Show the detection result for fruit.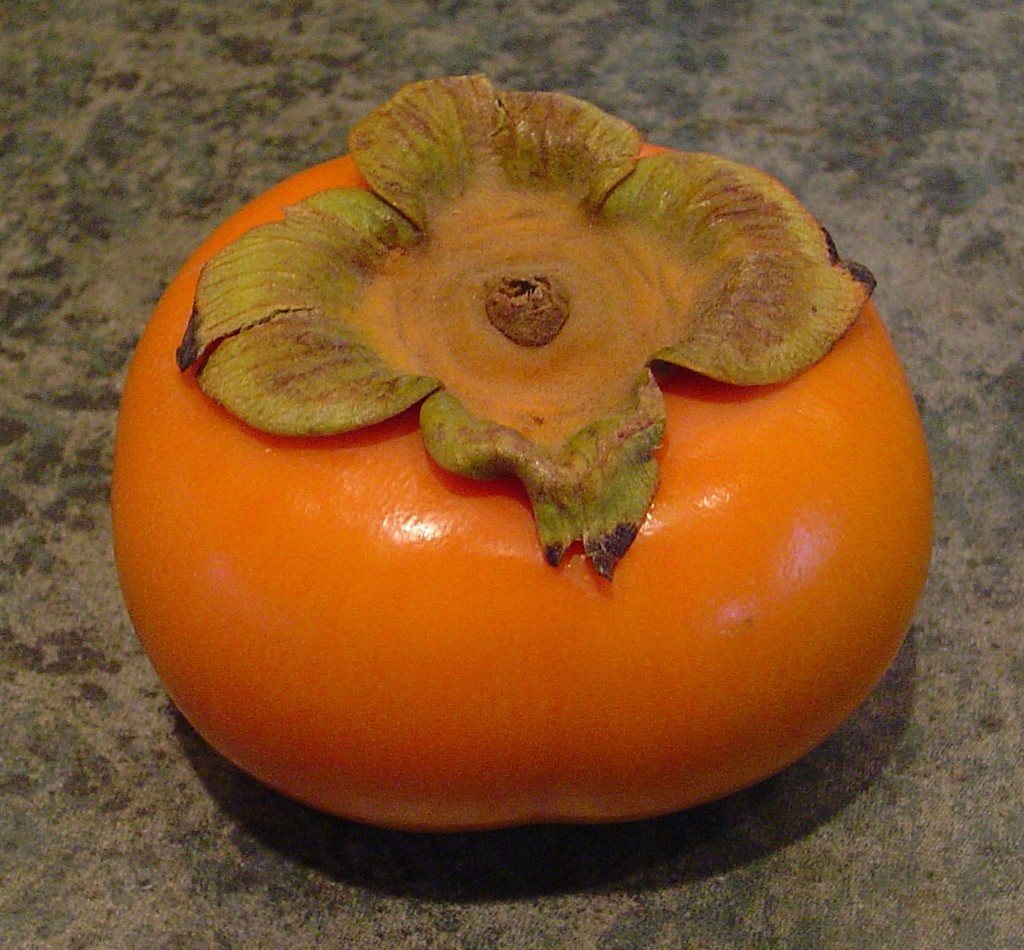
box(129, 173, 963, 804).
